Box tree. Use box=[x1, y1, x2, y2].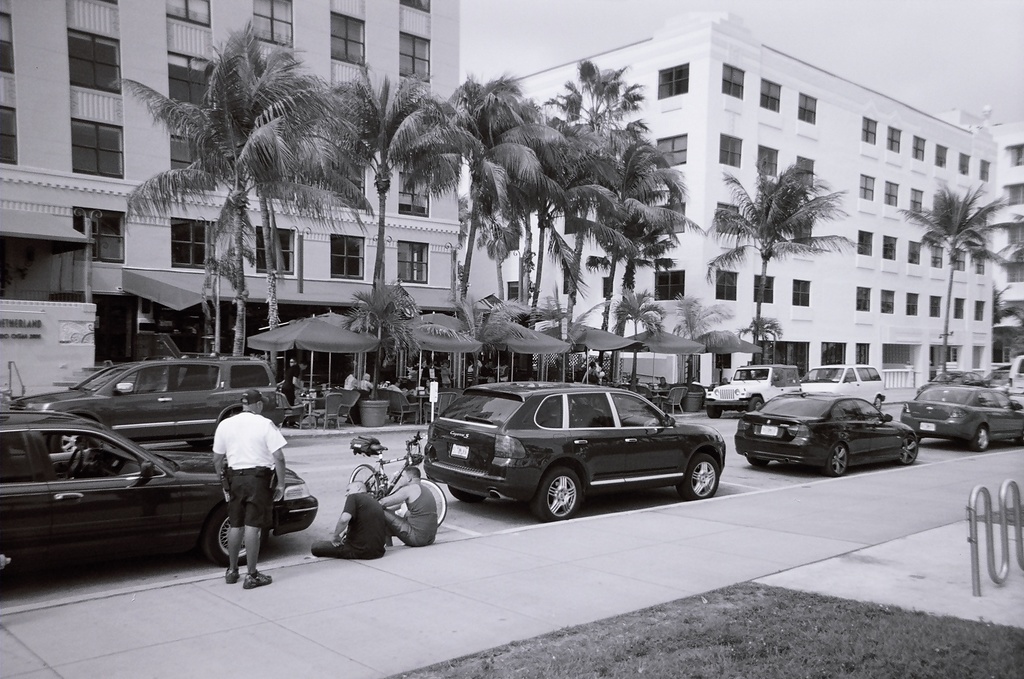
box=[995, 334, 1021, 365].
